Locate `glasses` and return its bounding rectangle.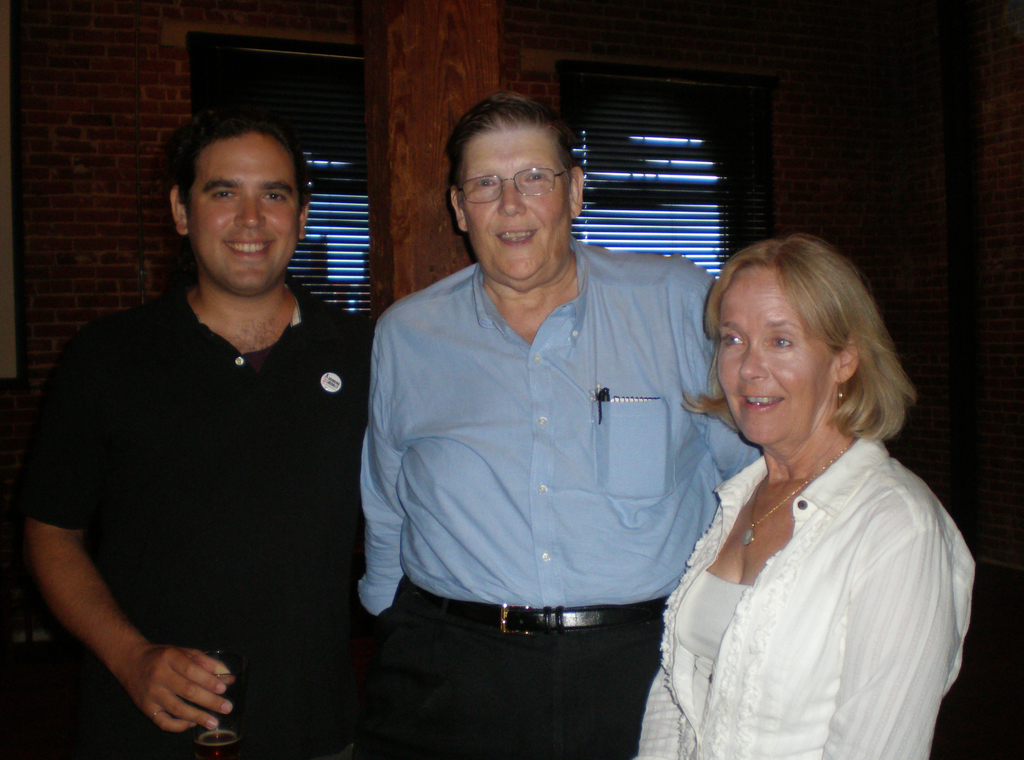
460/161/572/206.
